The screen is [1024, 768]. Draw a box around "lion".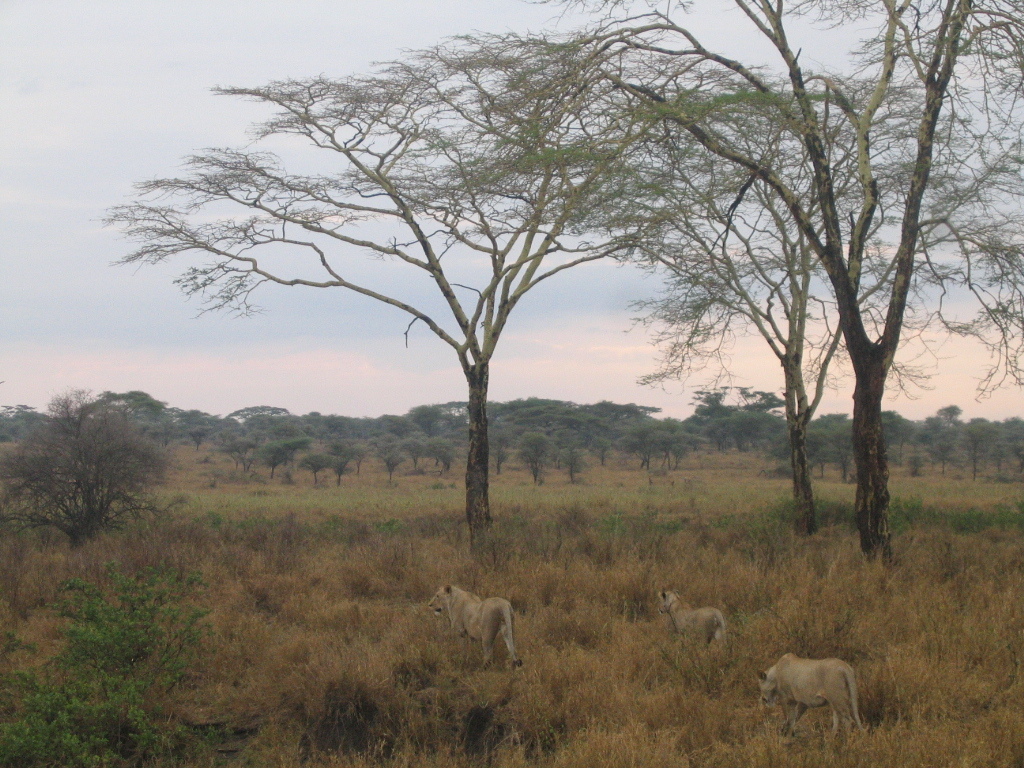
l=657, t=588, r=730, b=652.
